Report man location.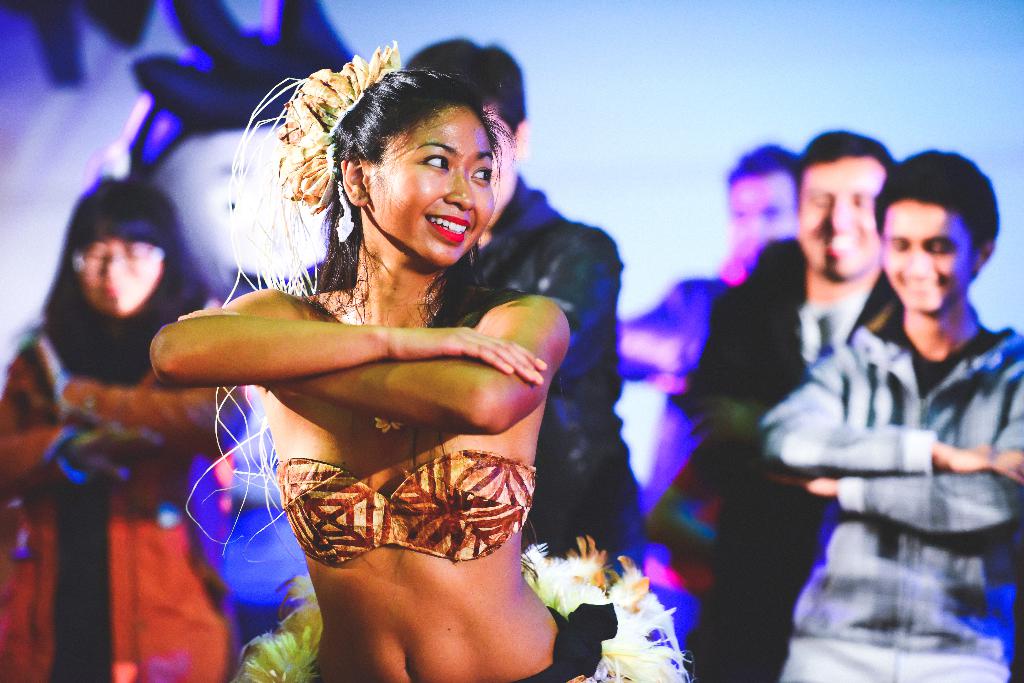
Report: x1=406 y1=31 x2=641 y2=574.
